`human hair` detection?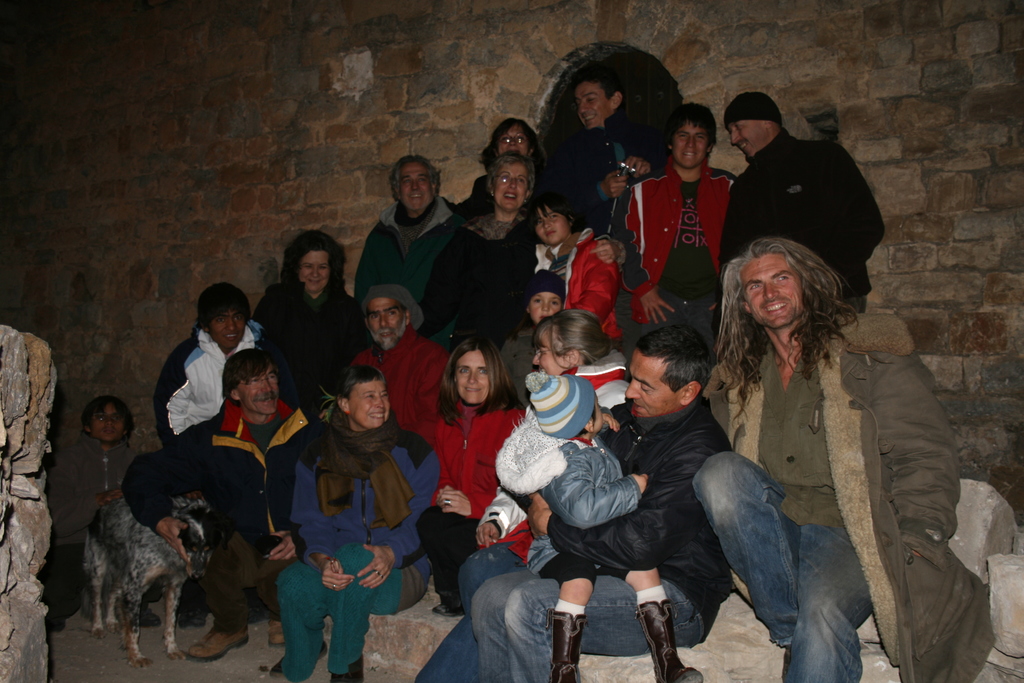
{"x1": 669, "y1": 99, "x2": 717, "y2": 153}
